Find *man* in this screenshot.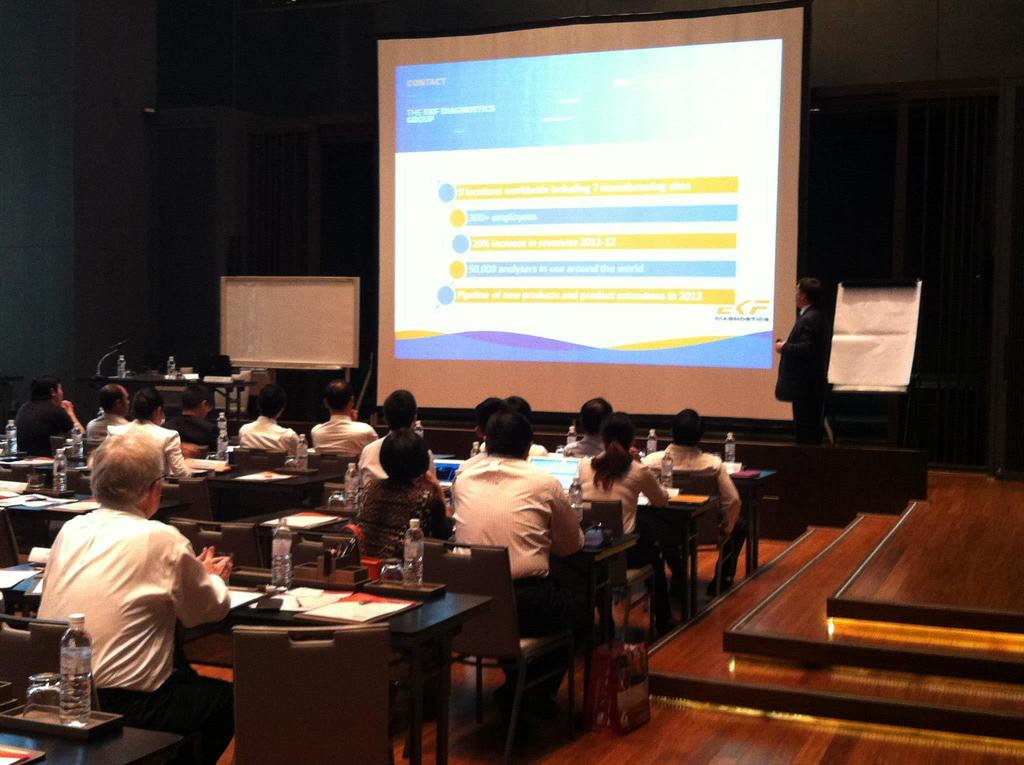
The bounding box for *man* is <region>228, 383, 300, 455</region>.
